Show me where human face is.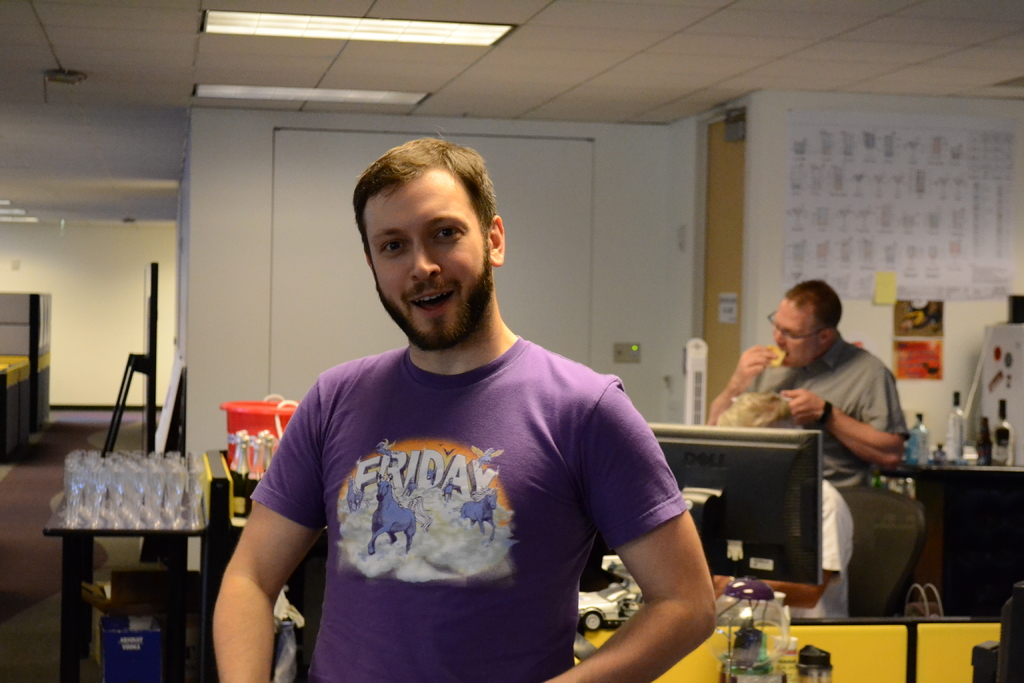
human face is at pyautogui.locateOnScreen(771, 299, 815, 365).
